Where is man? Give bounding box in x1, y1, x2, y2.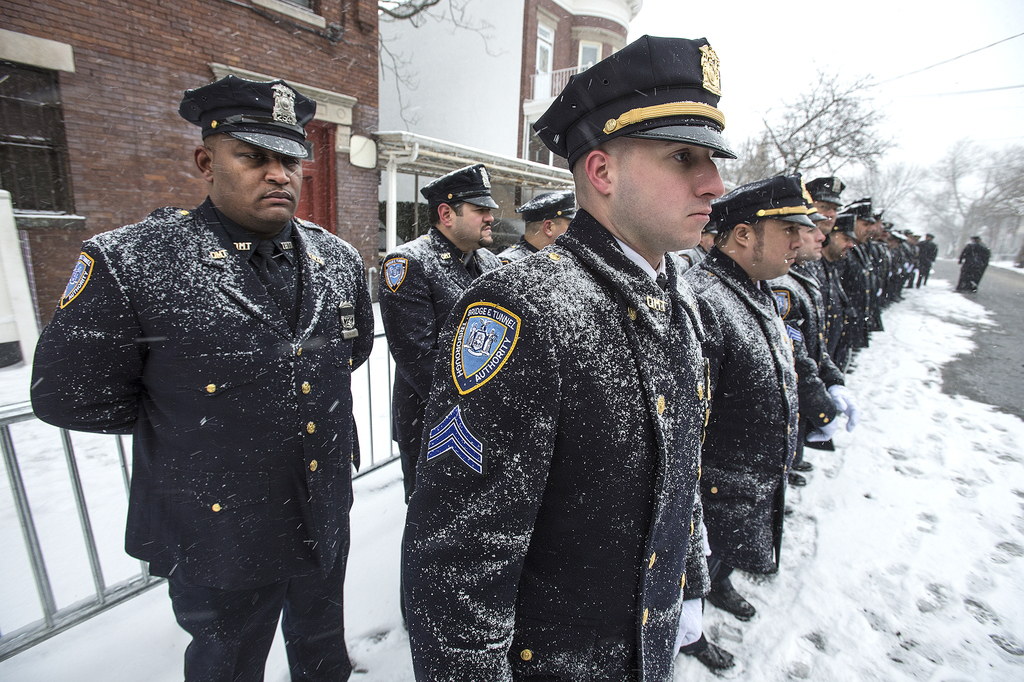
55, 77, 376, 681.
